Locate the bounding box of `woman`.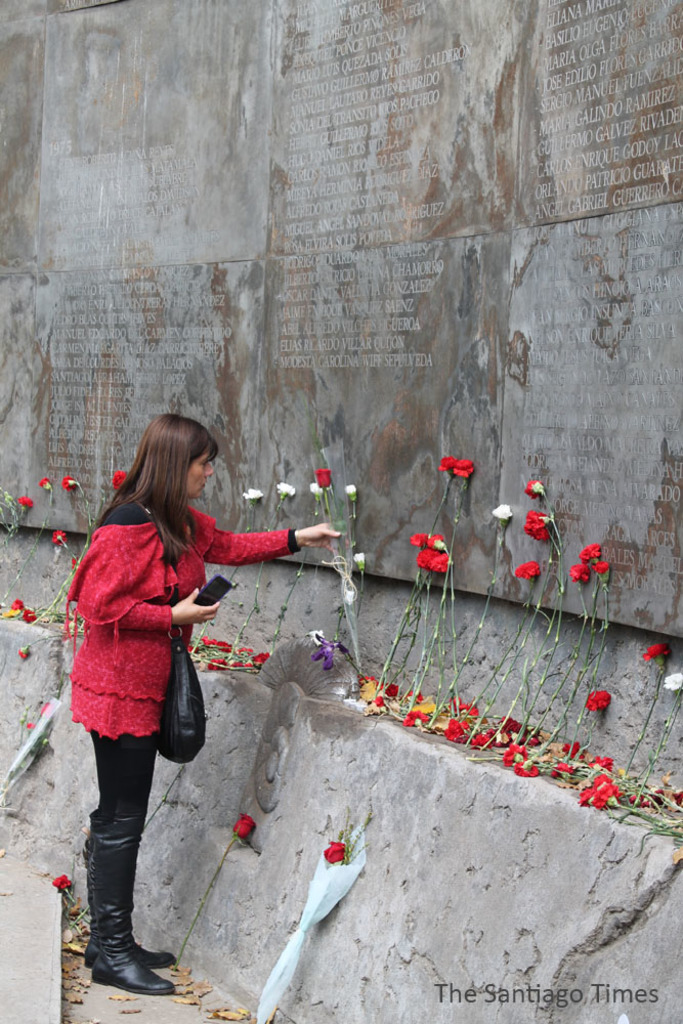
Bounding box: bbox=[51, 412, 342, 993].
